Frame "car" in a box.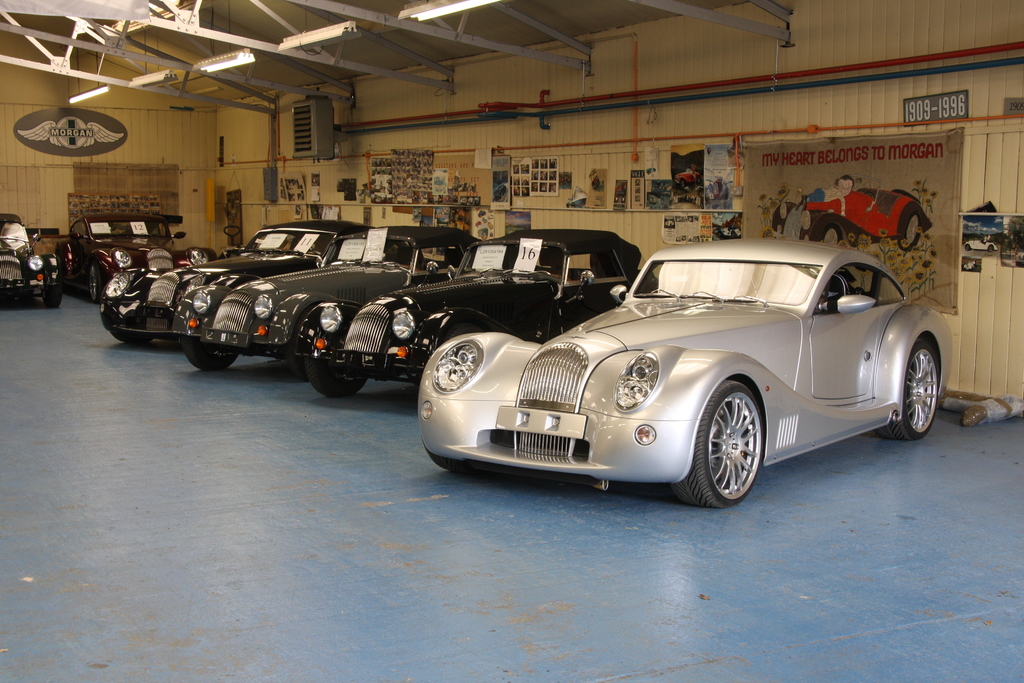
(left=99, top=217, right=362, bottom=339).
